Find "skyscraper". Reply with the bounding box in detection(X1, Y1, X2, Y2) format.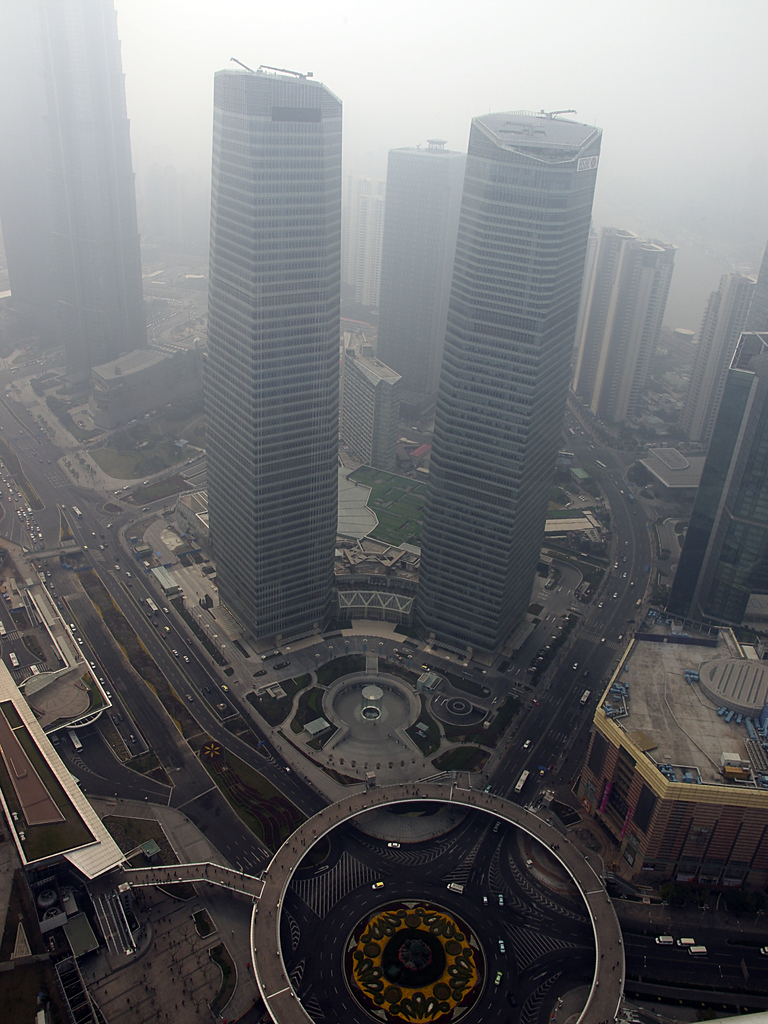
detection(732, 239, 767, 342).
